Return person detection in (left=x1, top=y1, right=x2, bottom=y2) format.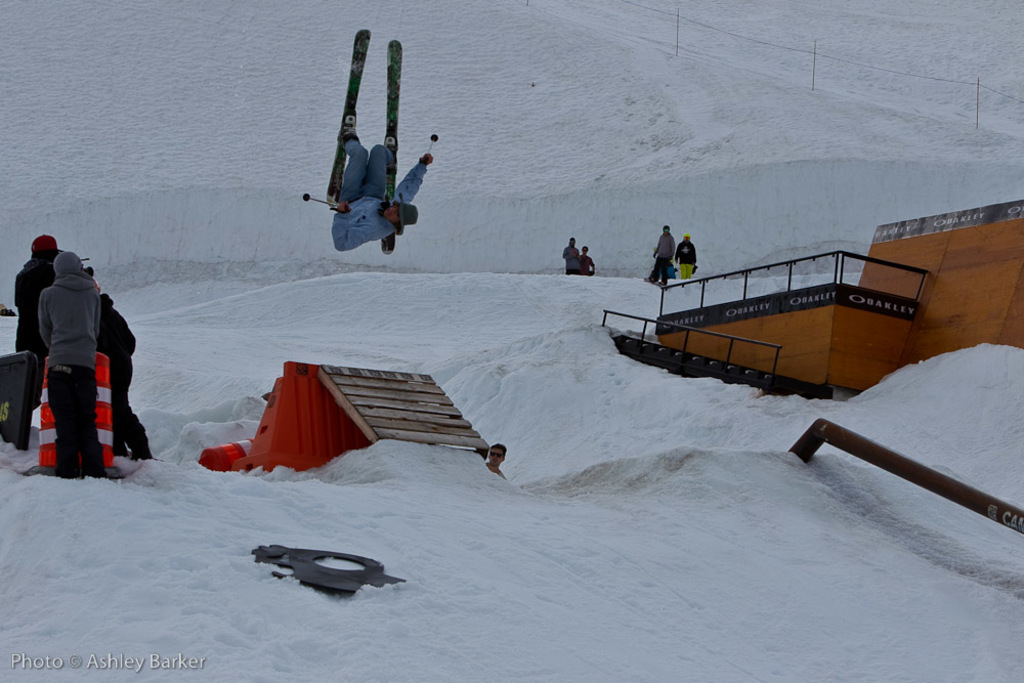
(left=578, top=245, right=596, bottom=279).
